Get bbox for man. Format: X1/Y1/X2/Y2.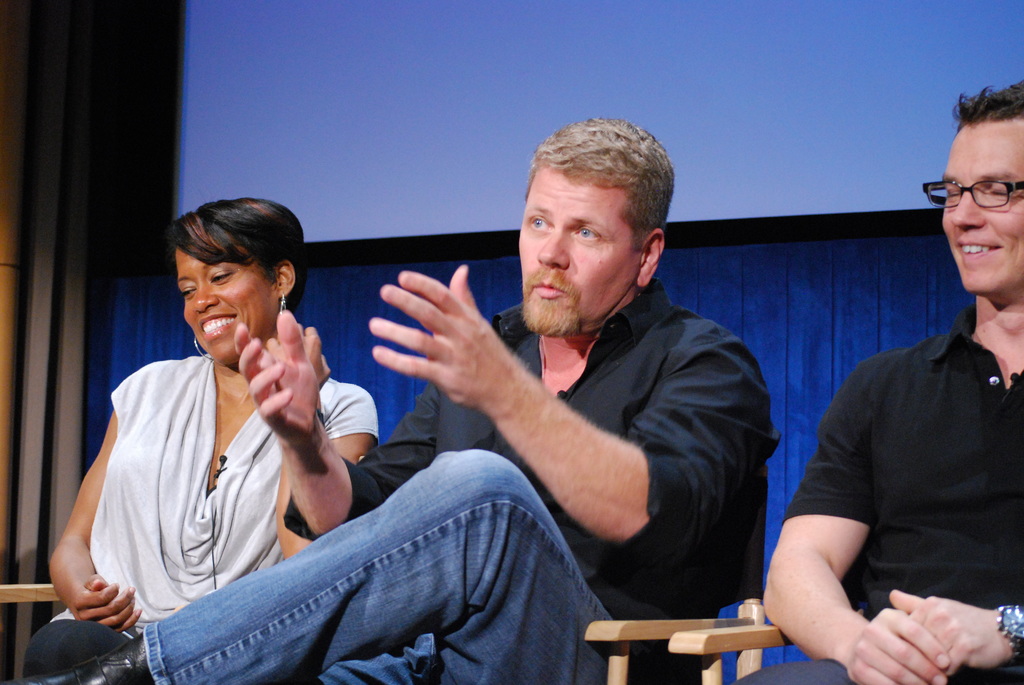
177/152/804/675.
